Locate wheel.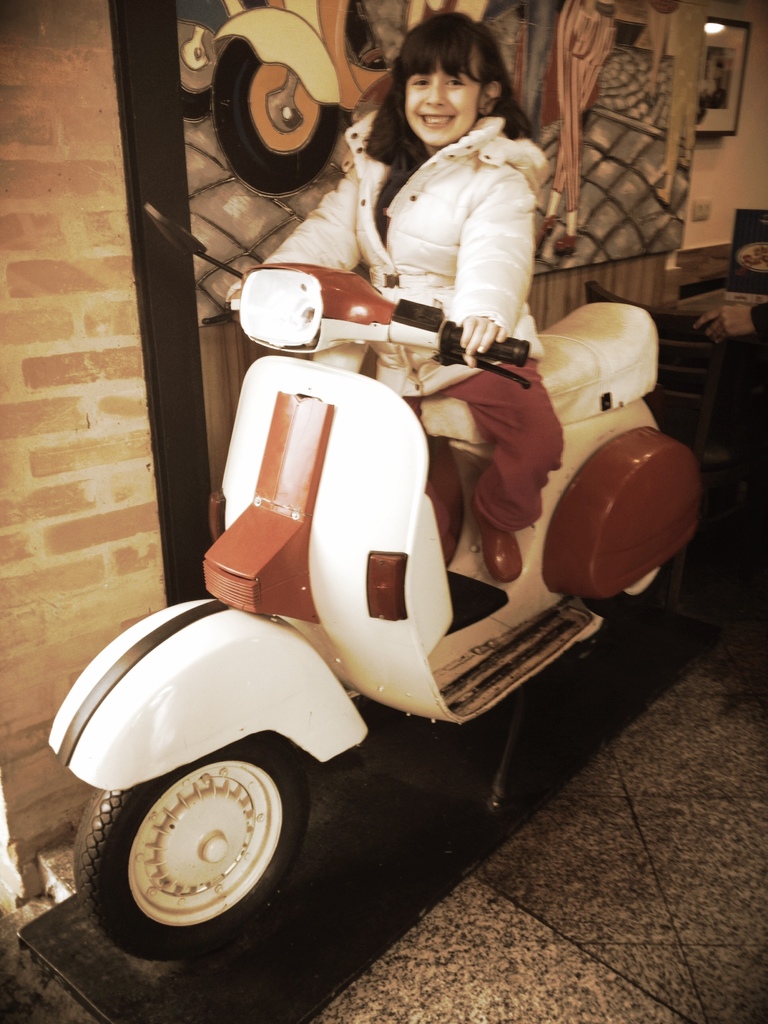
Bounding box: crop(72, 734, 312, 963).
